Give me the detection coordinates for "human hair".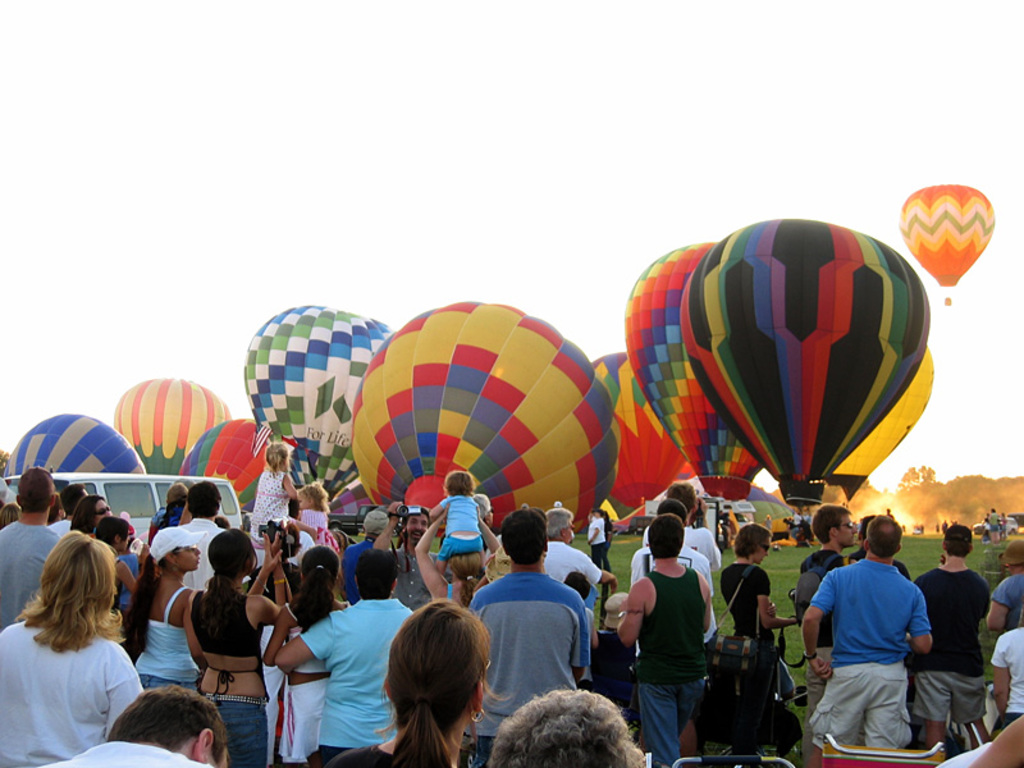
(x1=942, y1=524, x2=968, y2=557).
